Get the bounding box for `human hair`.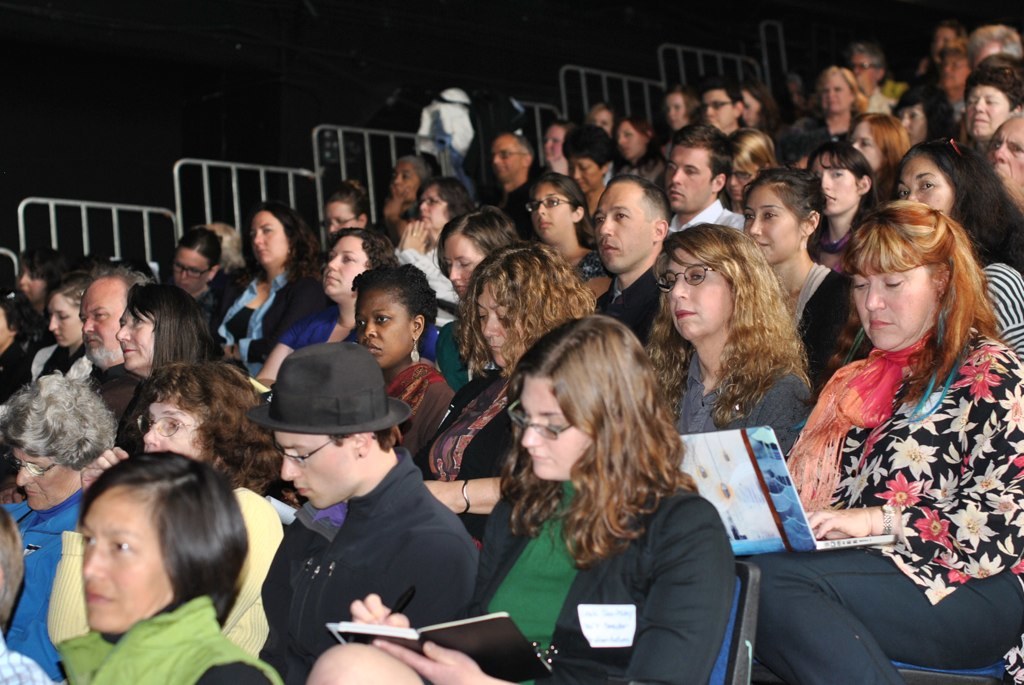
pyautogui.locateOnScreen(741, 81, 782, 129).
